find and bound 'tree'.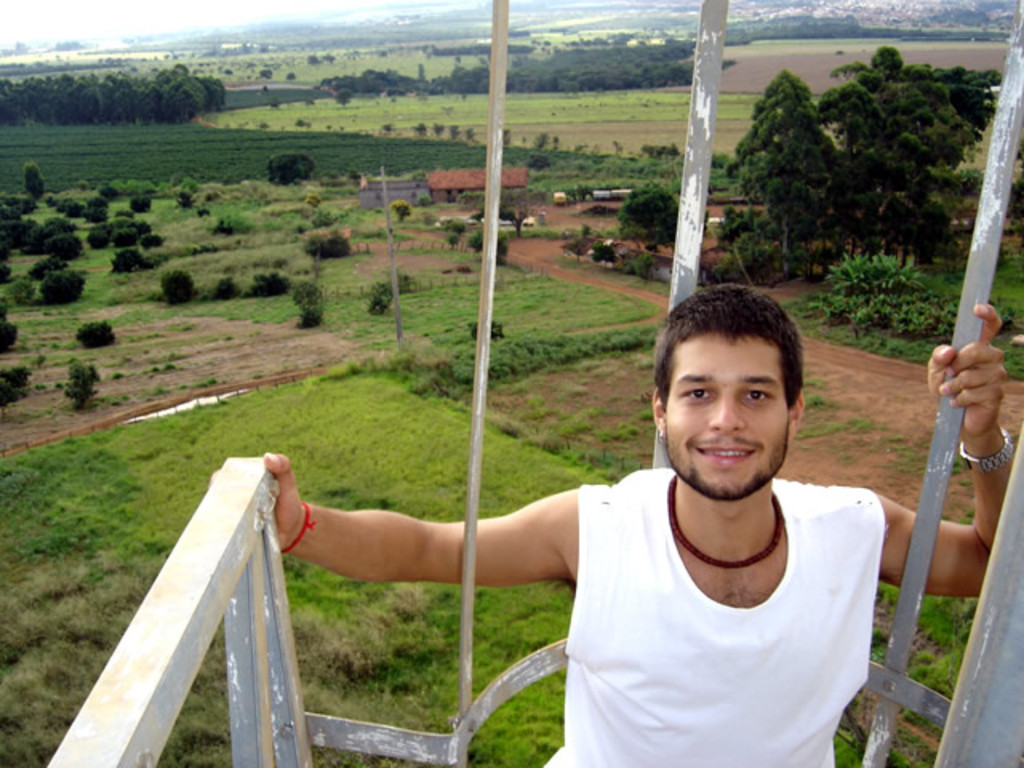
Bound: bbox=(0, 309, 21, 358).
